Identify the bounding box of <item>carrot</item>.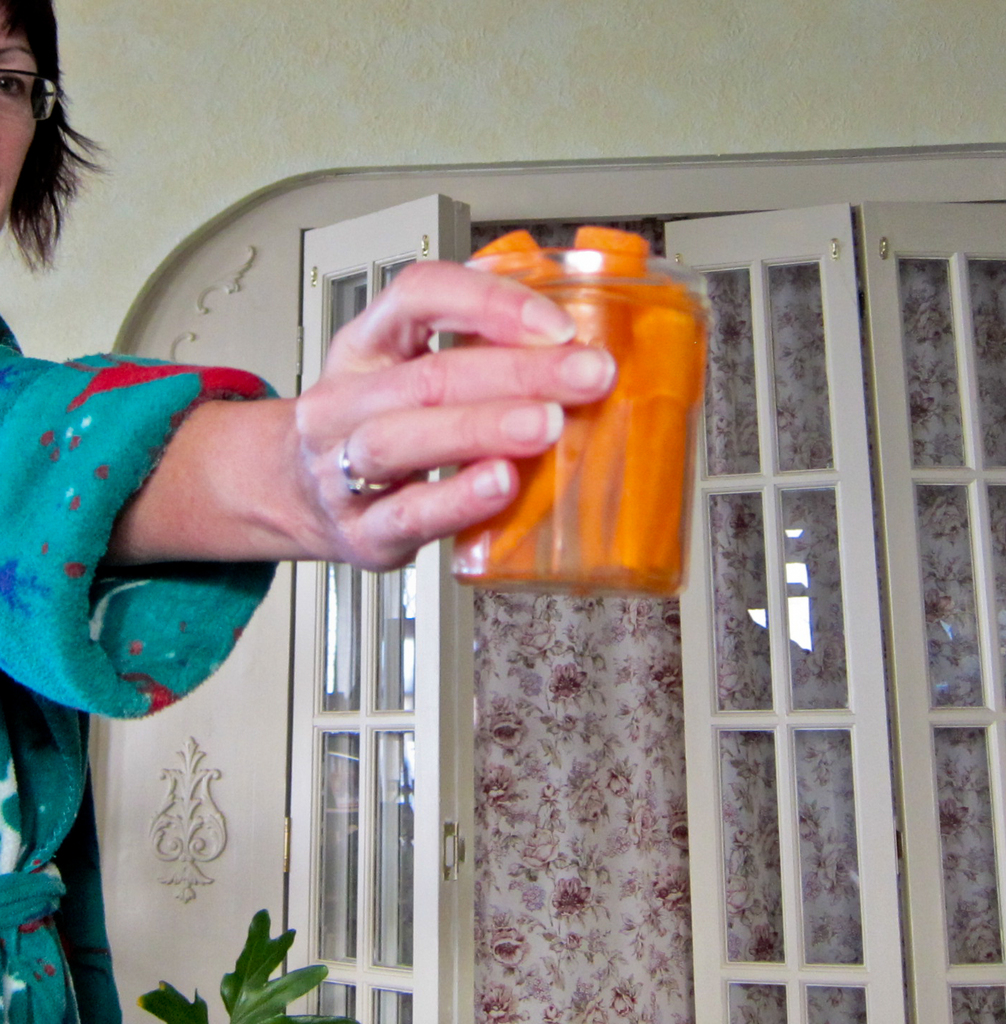
[left=486, top=226, right=651, bottom=573].
